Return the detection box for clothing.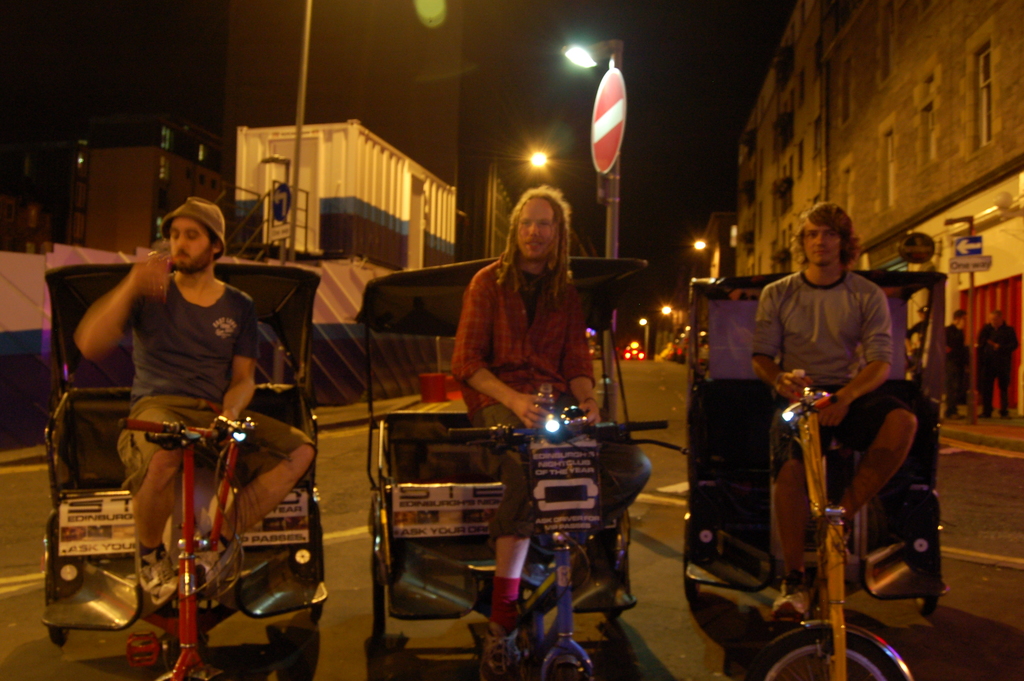
487,575,522,637.
